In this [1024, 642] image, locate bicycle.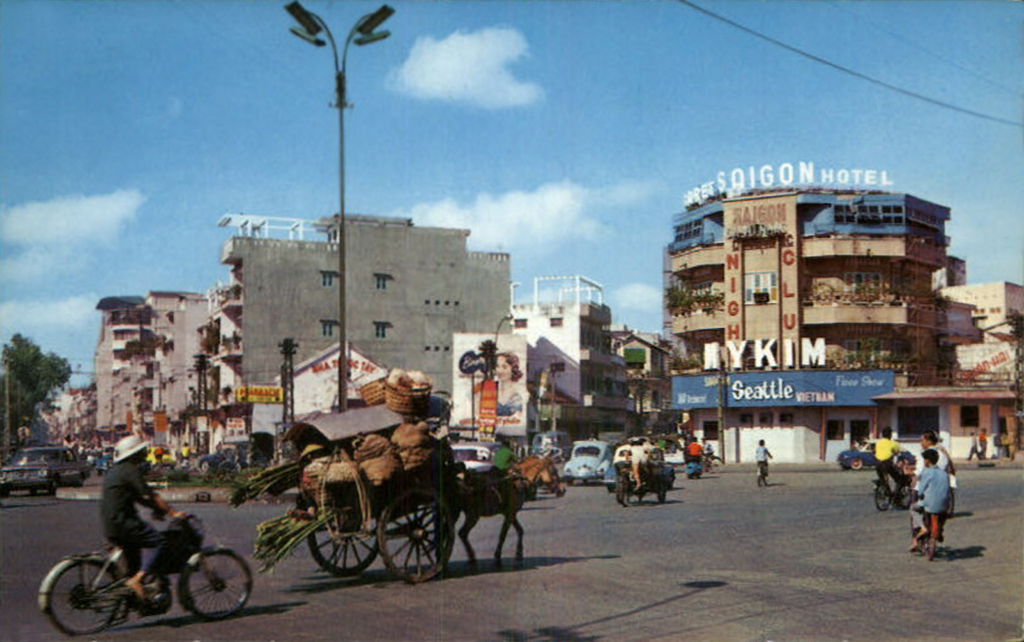
Bounding box: pyautogui.locateOnScreen(938, 469, 954, 516).
